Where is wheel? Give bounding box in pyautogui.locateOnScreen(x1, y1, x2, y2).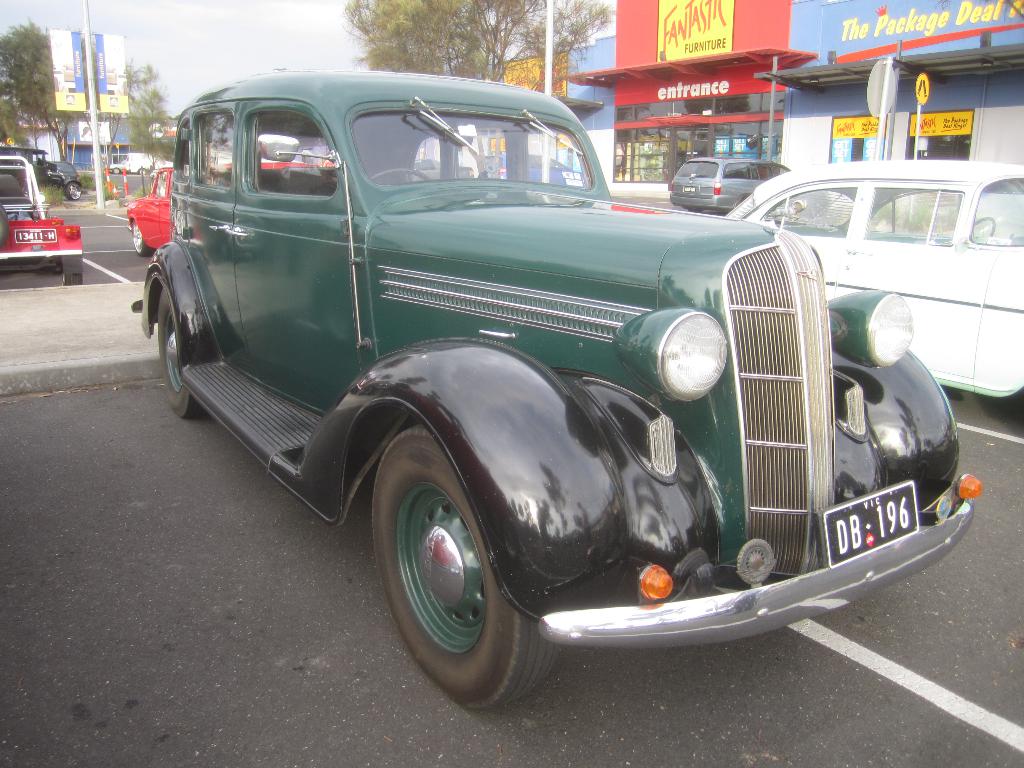
pyautogui.locateOnScreen(383, 452, 520, 701).
